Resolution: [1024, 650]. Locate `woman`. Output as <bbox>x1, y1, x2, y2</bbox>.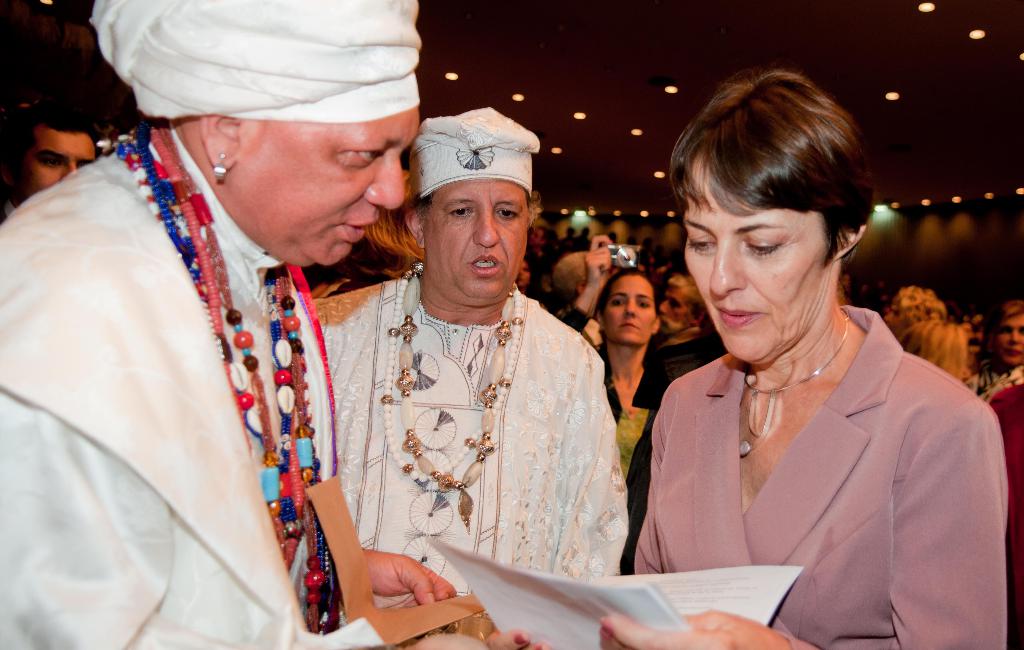
<bbox>956, 300, 1023, 403</bbox>.
